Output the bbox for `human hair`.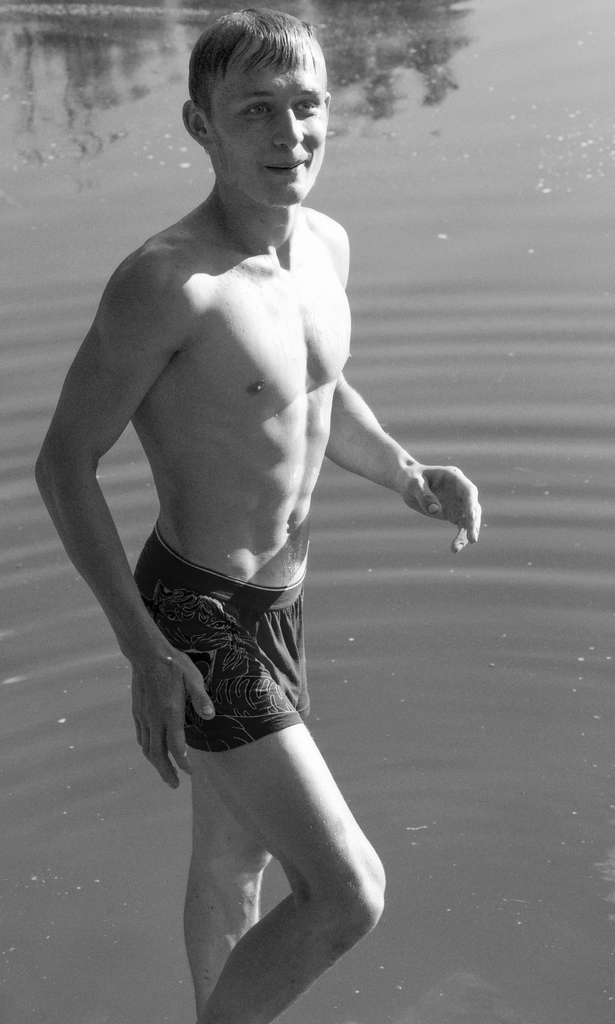
176:10:324:156.
